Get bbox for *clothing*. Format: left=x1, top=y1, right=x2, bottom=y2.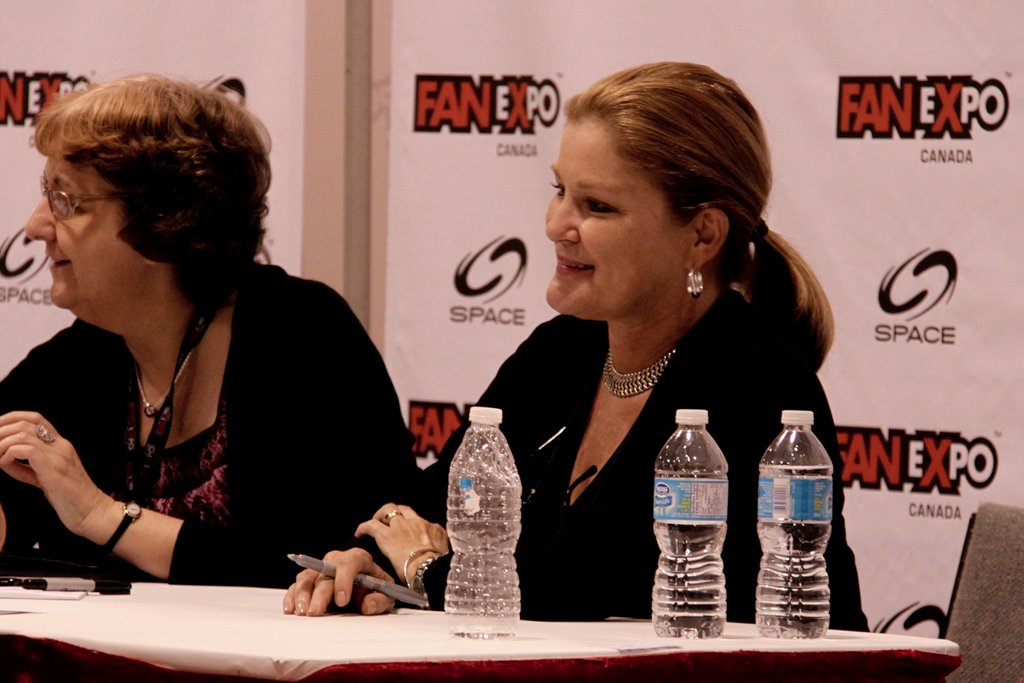
left=0, top=259, right=421, bottom=588.
